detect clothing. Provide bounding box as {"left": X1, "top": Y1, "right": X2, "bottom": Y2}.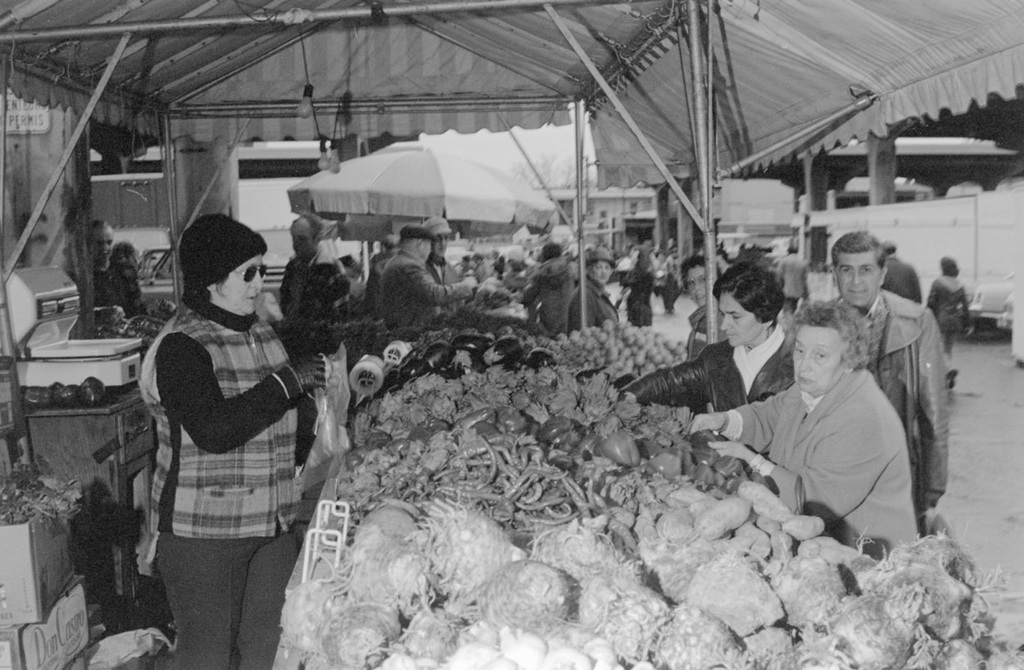
{"left": 824, "top": 292, "right": 950, "bottom": 531}.
